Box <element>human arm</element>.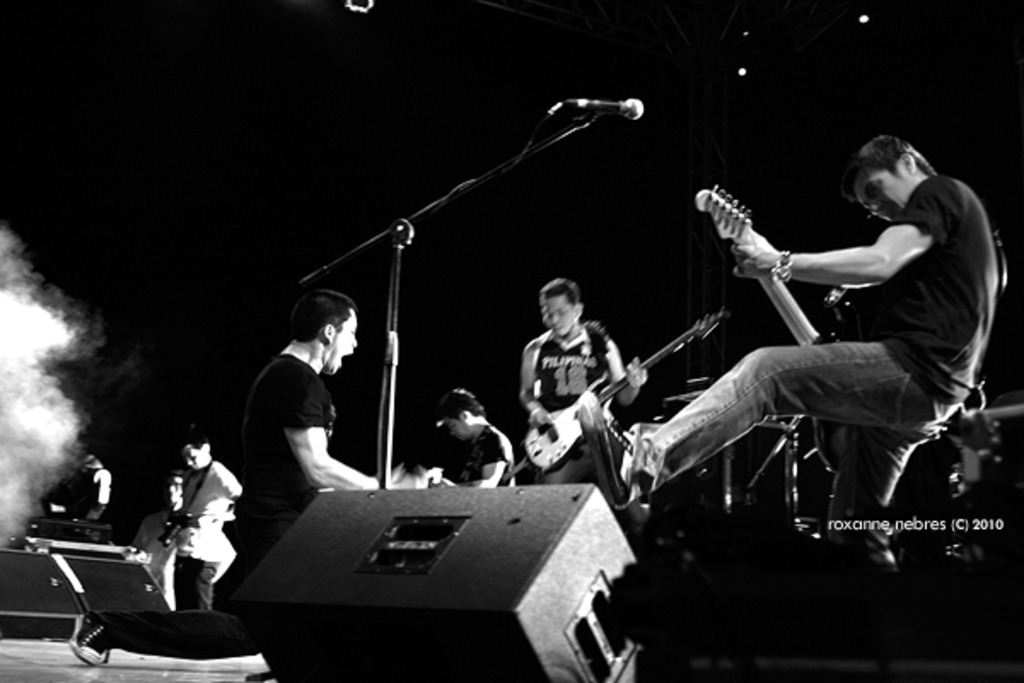
bbox(213, 452, 237, 512).
